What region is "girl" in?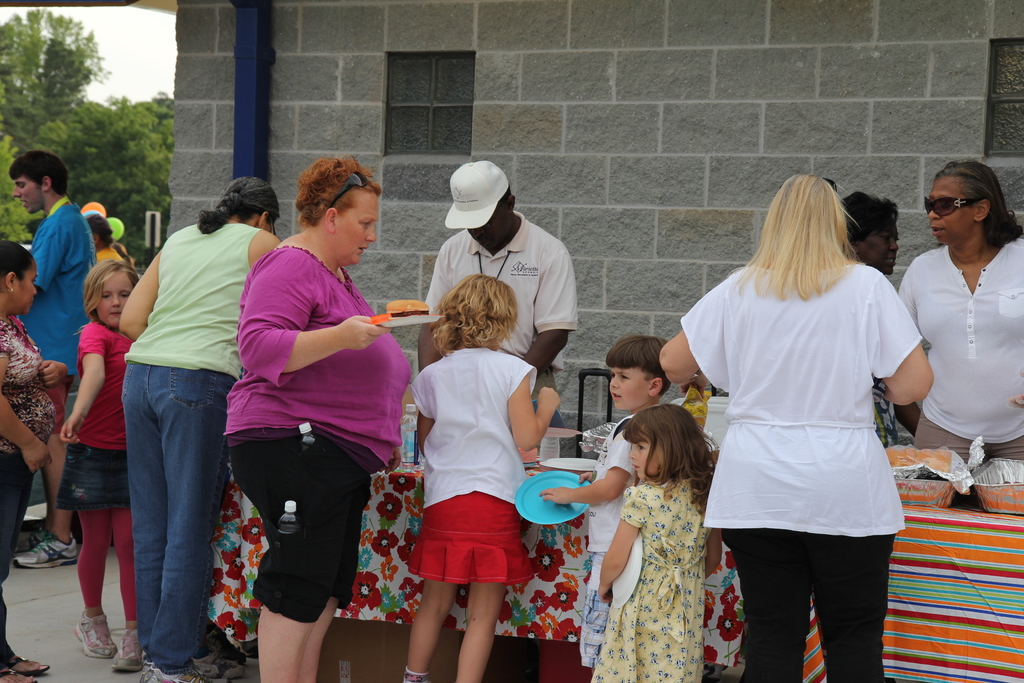
[x1=596, y1=402, x2=717, y2=682].
